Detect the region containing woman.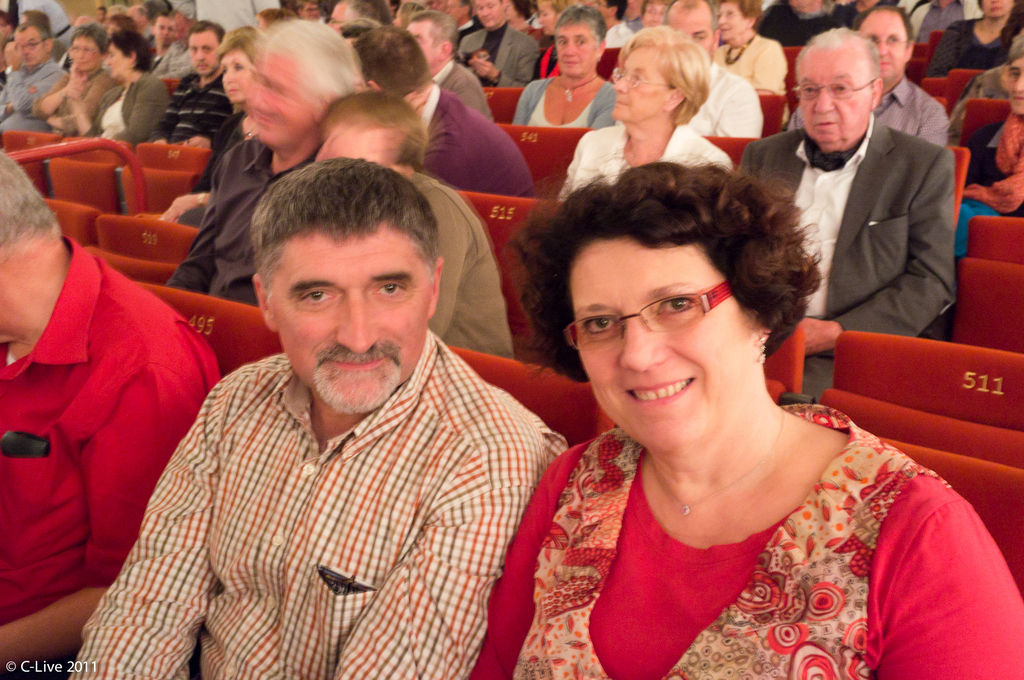
(525, 0, 582, 86).
